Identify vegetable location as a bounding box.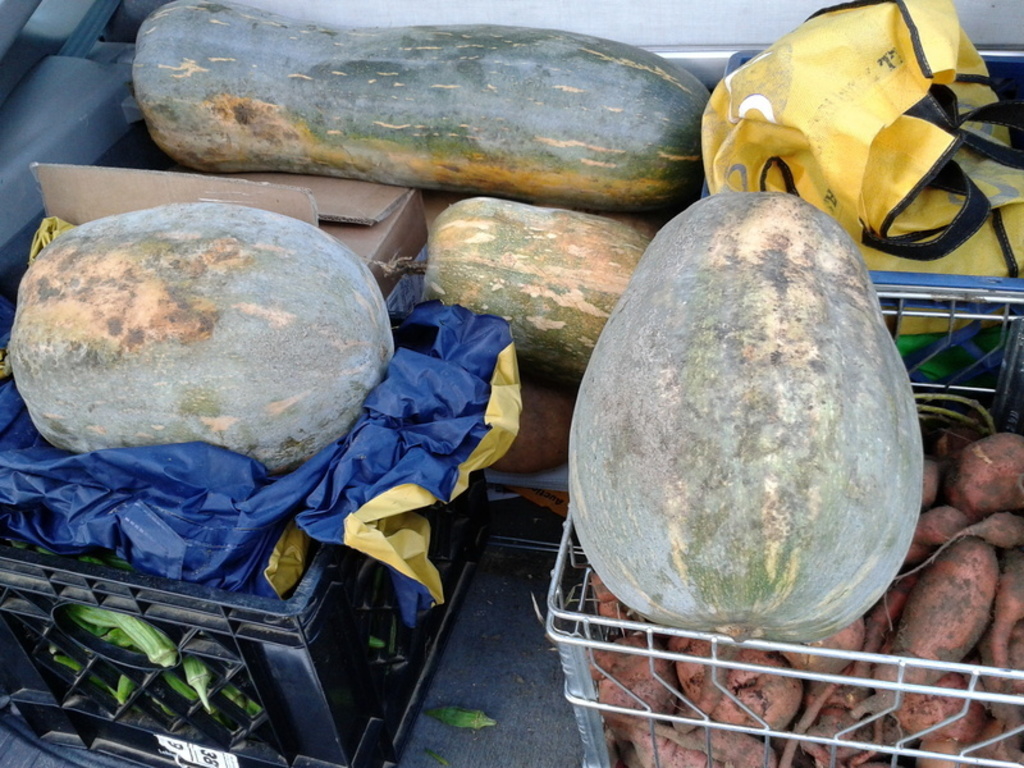
bbox=[8, 198, 397, 471].
